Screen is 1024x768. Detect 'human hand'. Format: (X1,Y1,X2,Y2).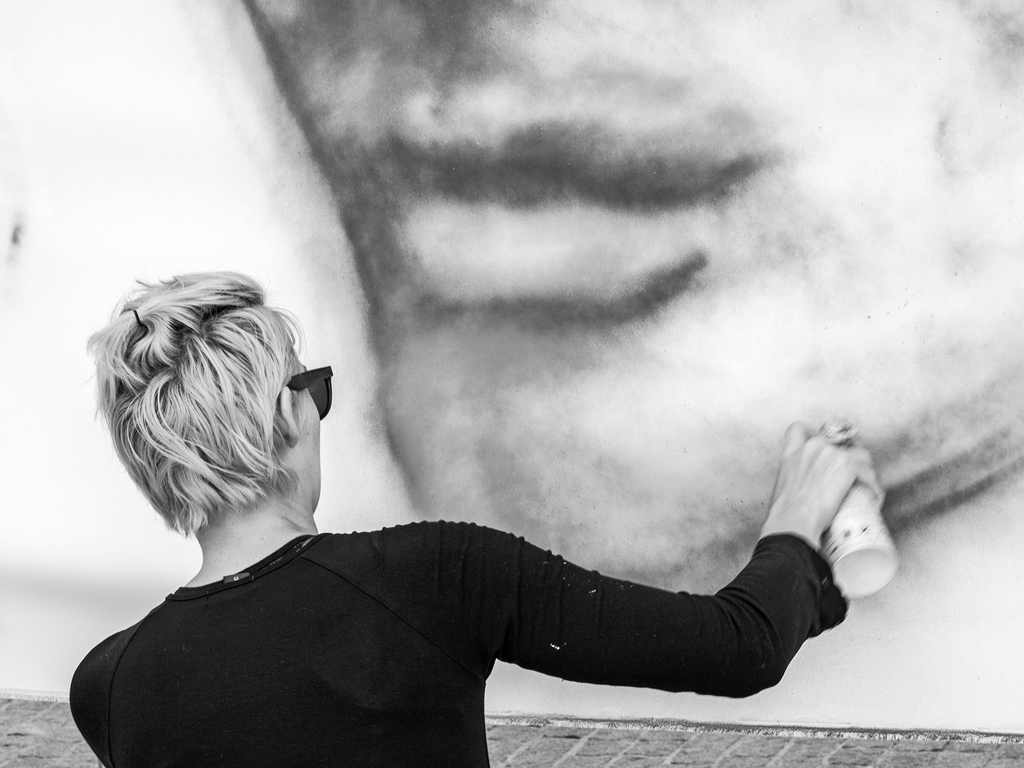
(737,437,876,605).
